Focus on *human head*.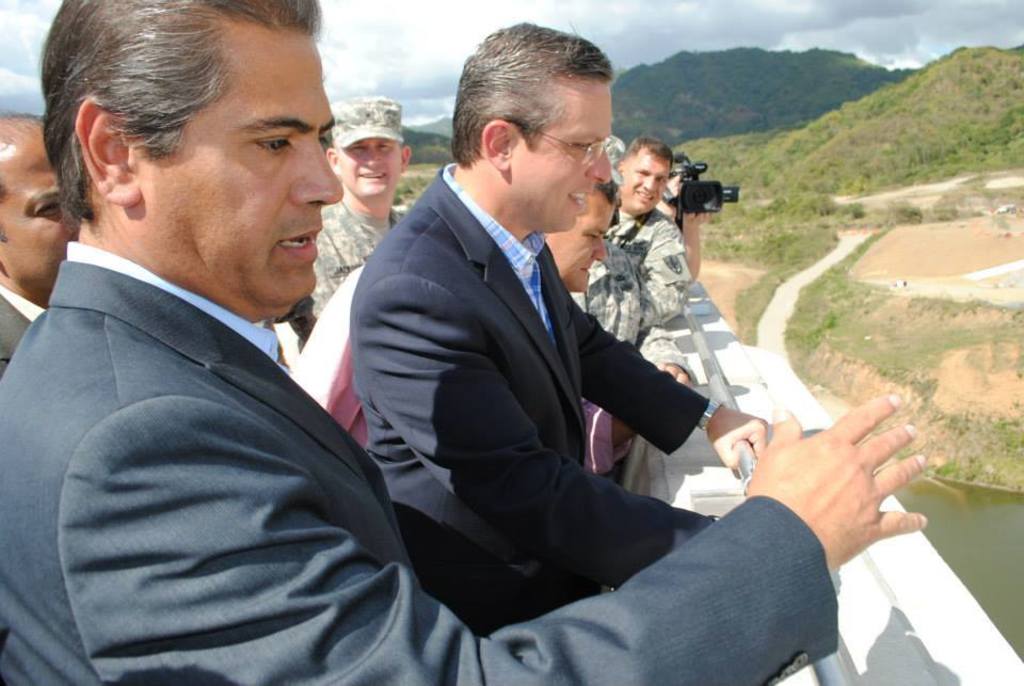
Focused at <region>324, 91, 412, 198</region>.
